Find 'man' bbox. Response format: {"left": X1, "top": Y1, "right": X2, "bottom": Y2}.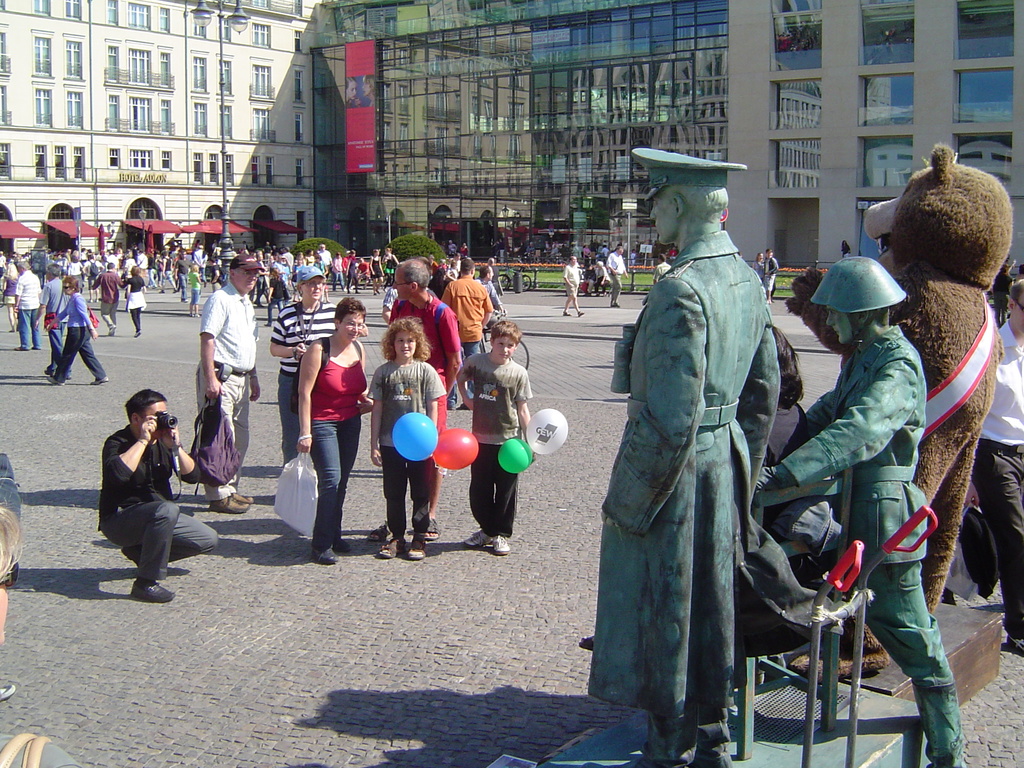
{"left": 477, "top": 269, "right": 501, "bottom": 318}.
